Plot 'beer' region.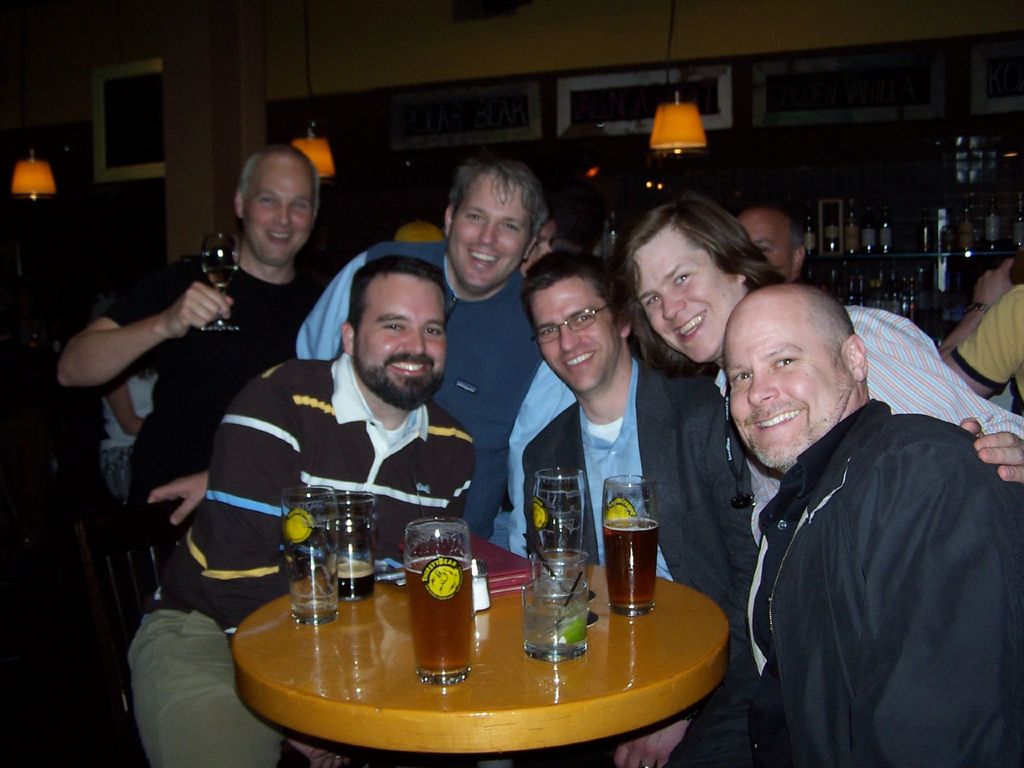
Plotted at [205,262,232,289].
